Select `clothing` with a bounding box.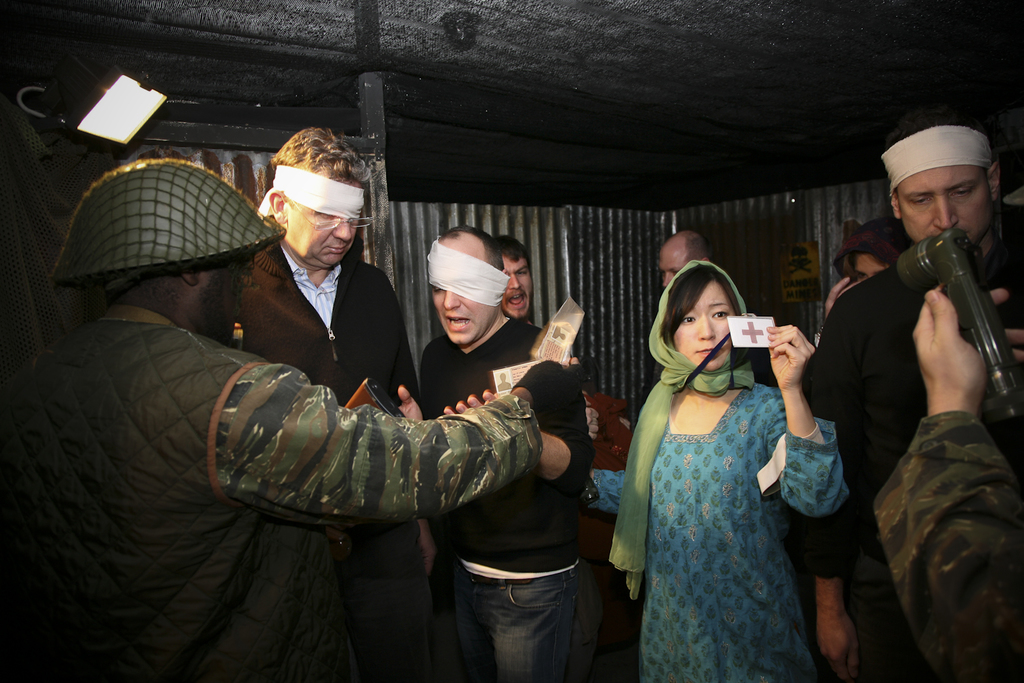
box=[789, 245, 1023, 682].
